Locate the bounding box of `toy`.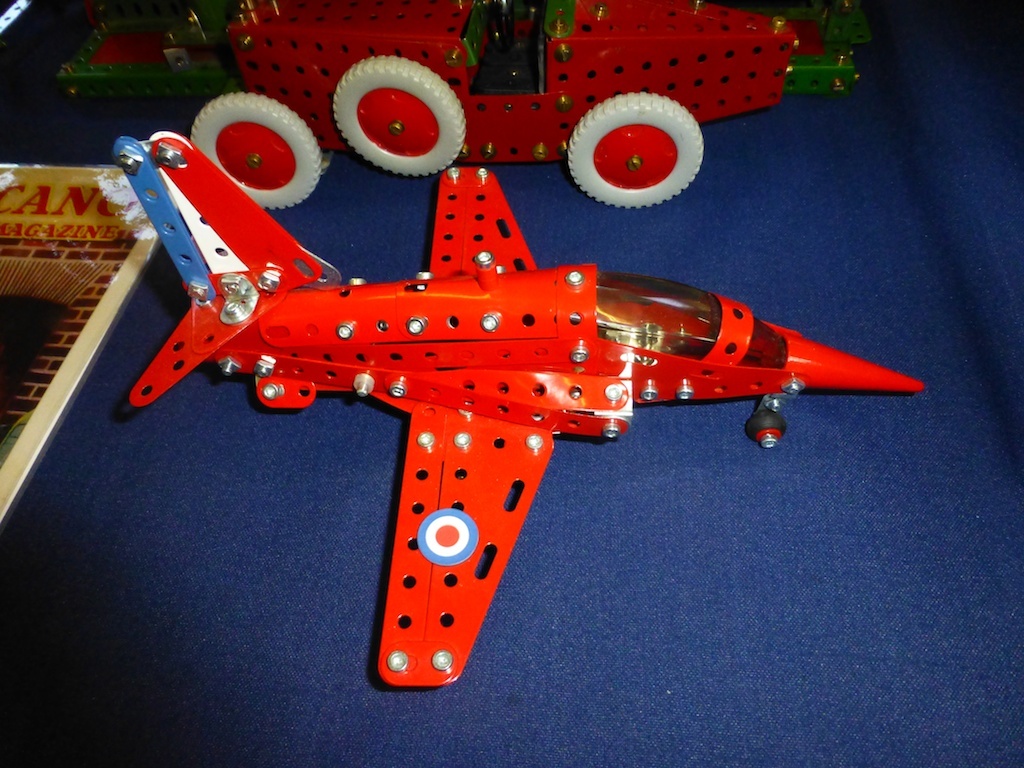
Bounding box: [52,0,862,221].
